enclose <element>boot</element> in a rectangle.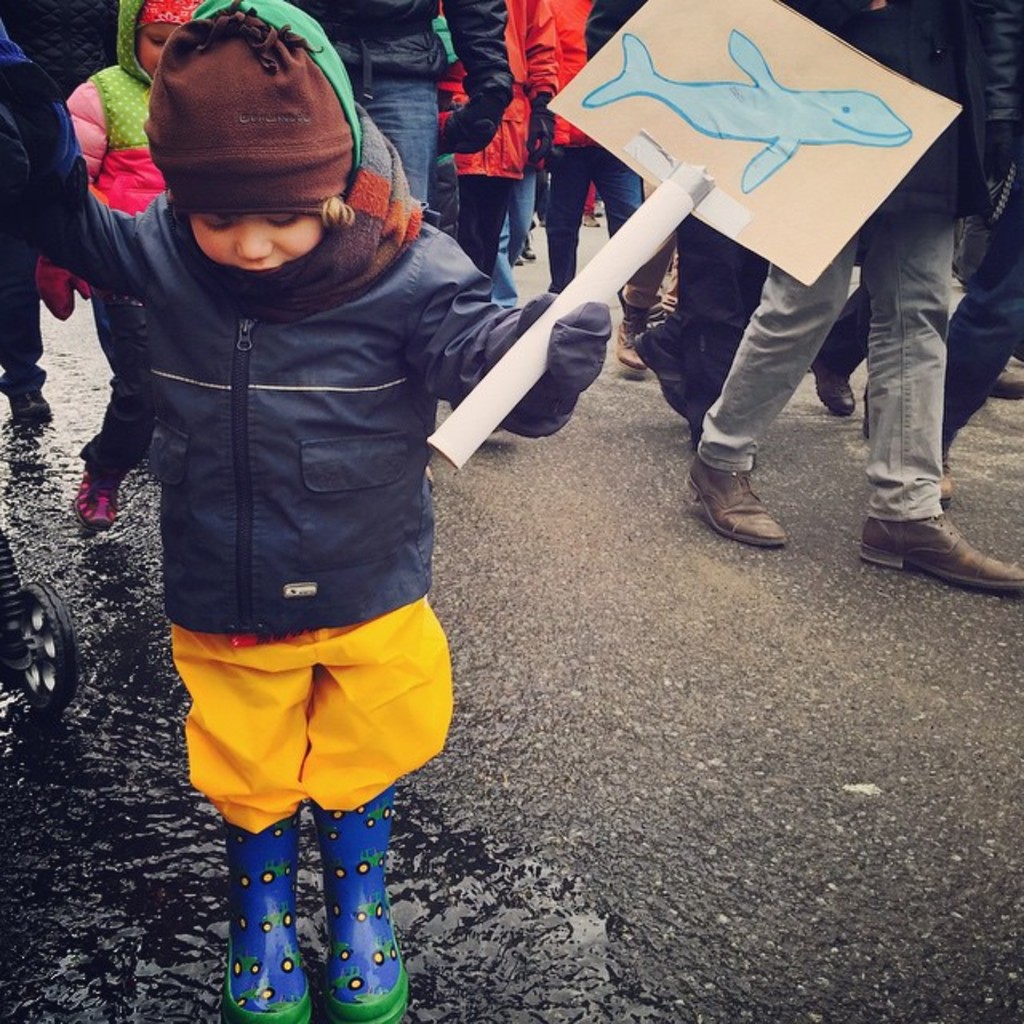
[x1=867, y1=453, x2=1008, y2=576].
